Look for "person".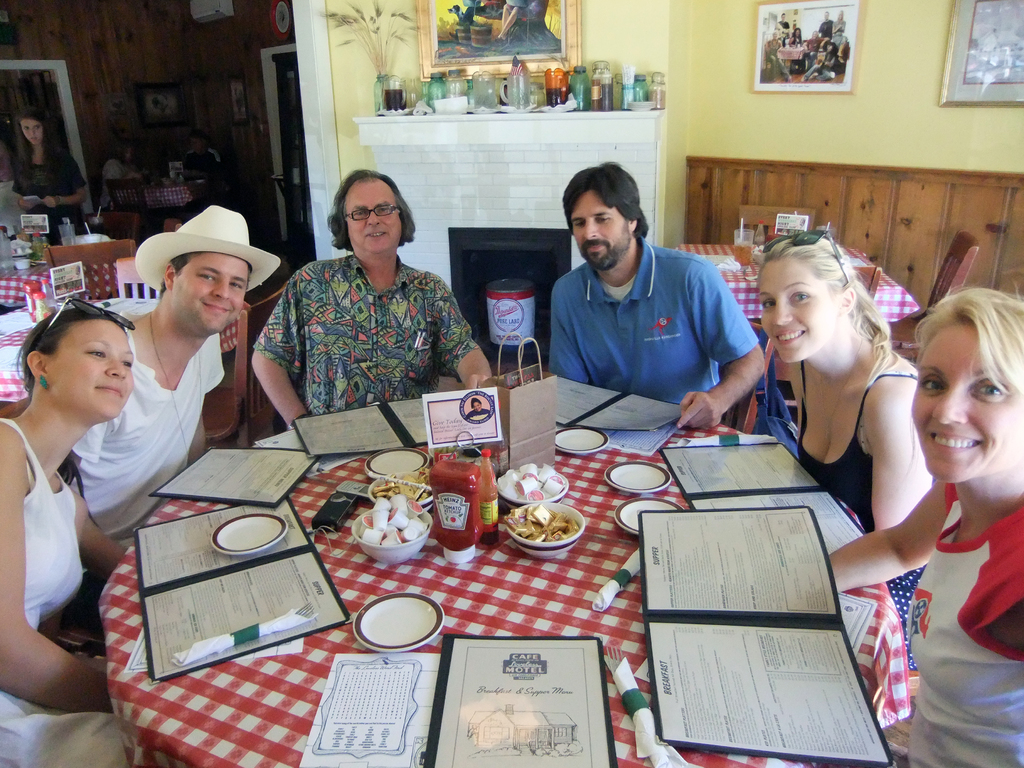
Found: bbox=(547, 157, 766, 428).
